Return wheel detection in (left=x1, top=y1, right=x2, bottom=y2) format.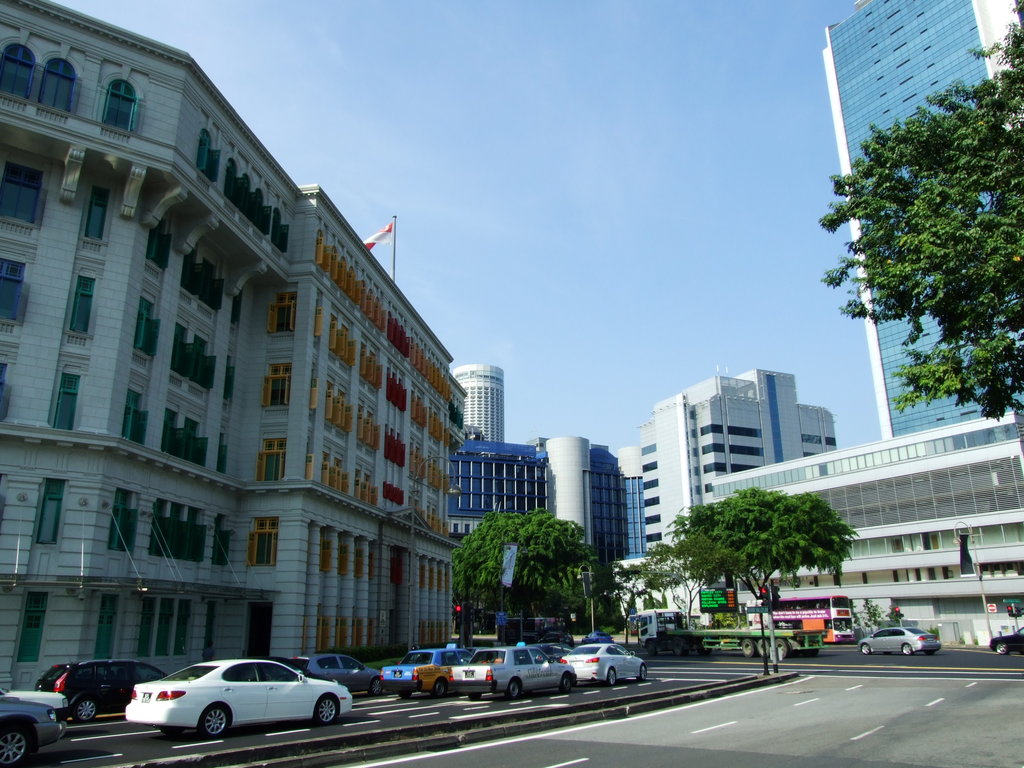
(left=371, top=678, right=384, bottom=696).
